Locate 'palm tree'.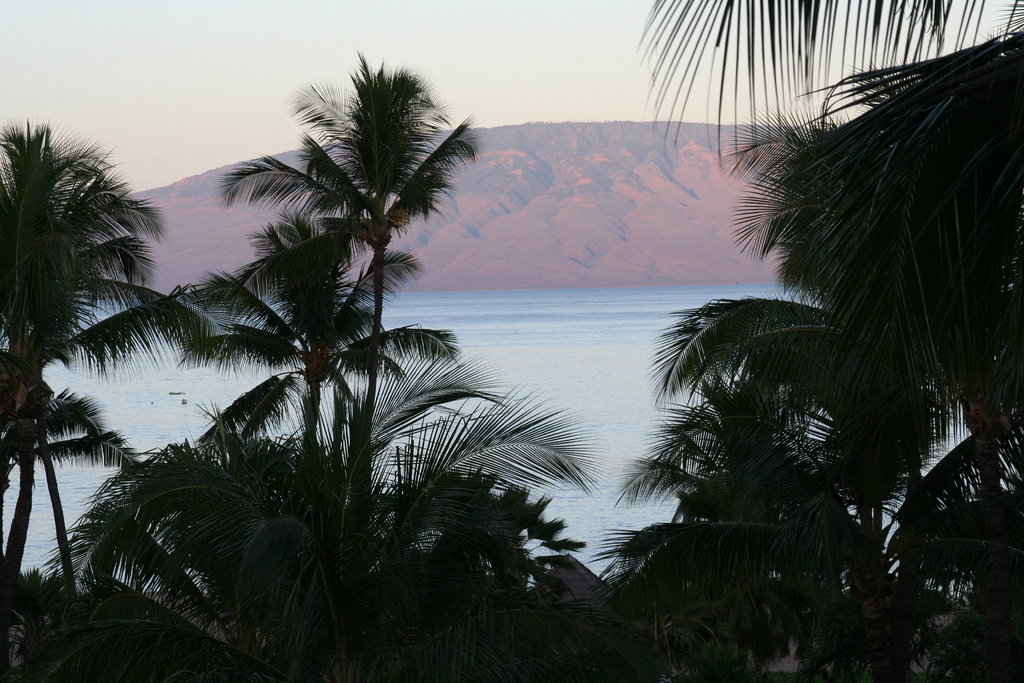
Bounding box: box=[662, 388, 828, 616].
